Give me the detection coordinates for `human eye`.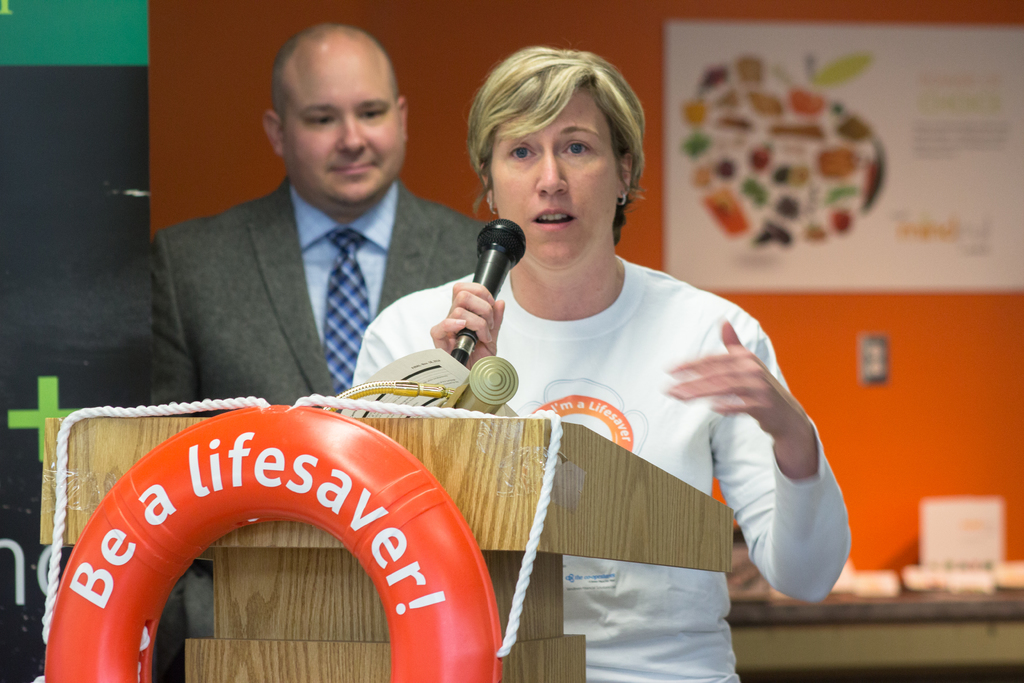
bbox=(305, 111, 343, 128).
